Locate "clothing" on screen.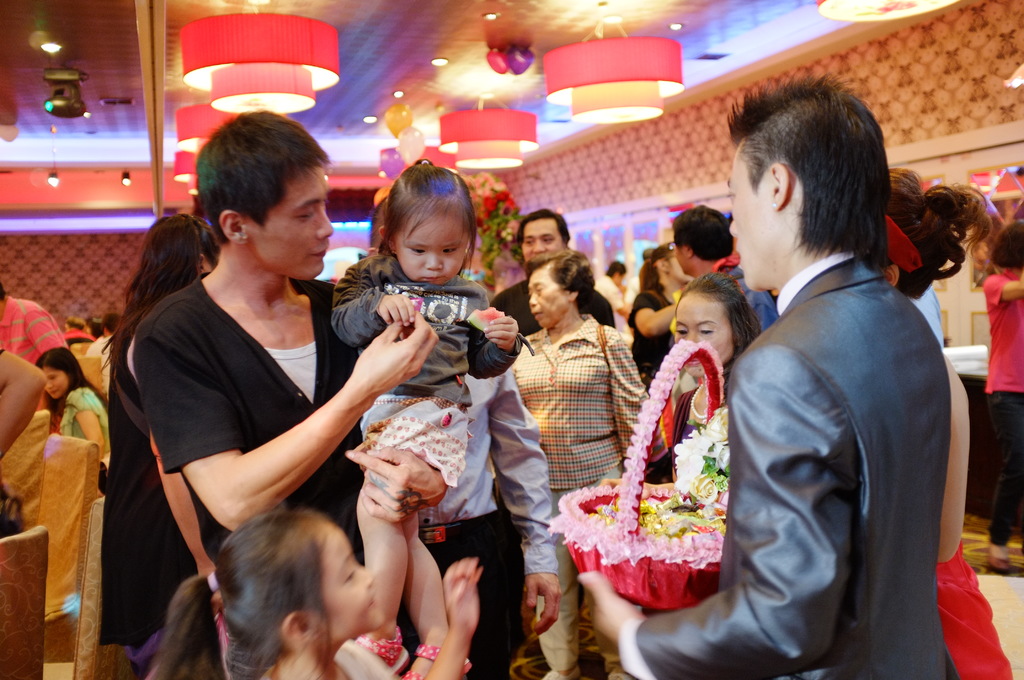
On screen at left=85, top=334, right=111, bottom=398.
